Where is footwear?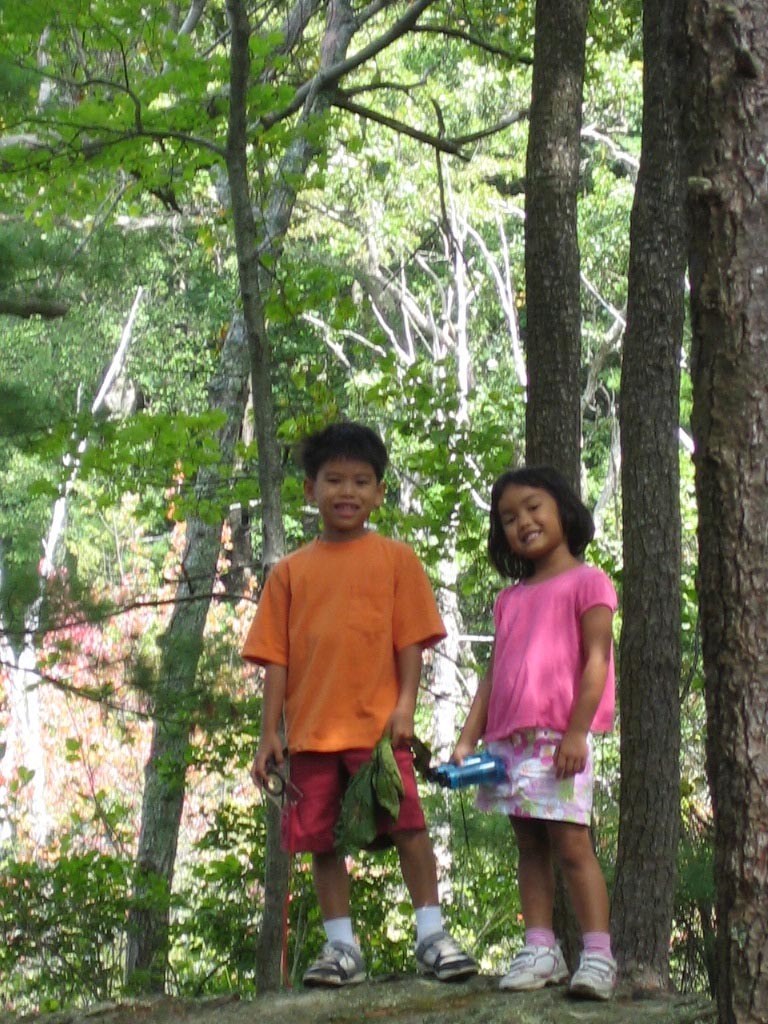
Rect(568, 932, 624, 999).
